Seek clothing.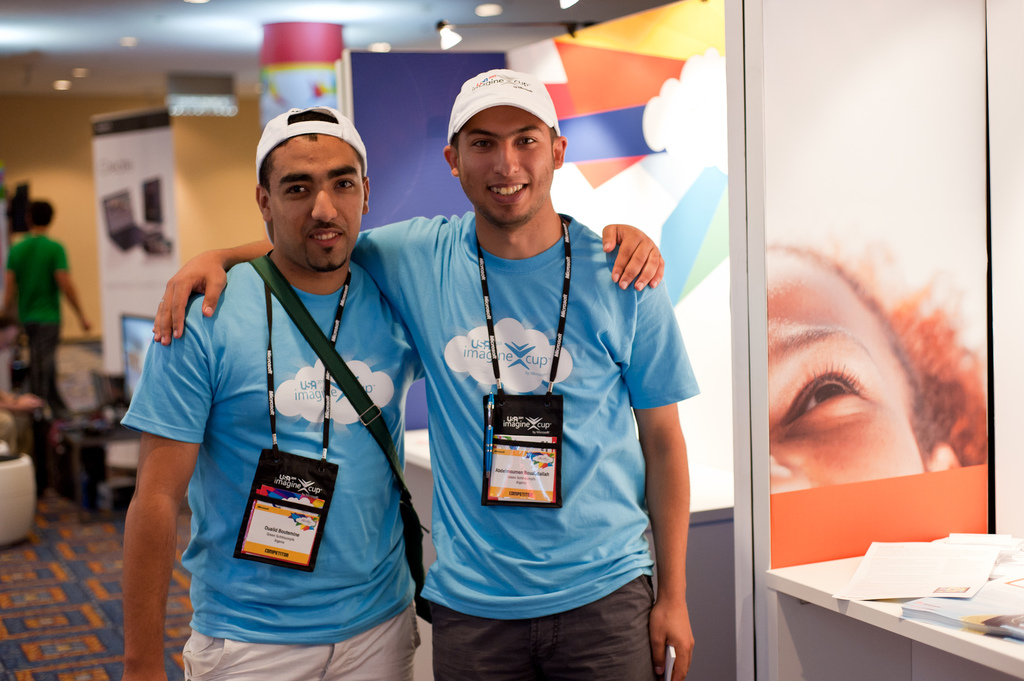
(x1=348, y1=202, x2=700, y2=680).
